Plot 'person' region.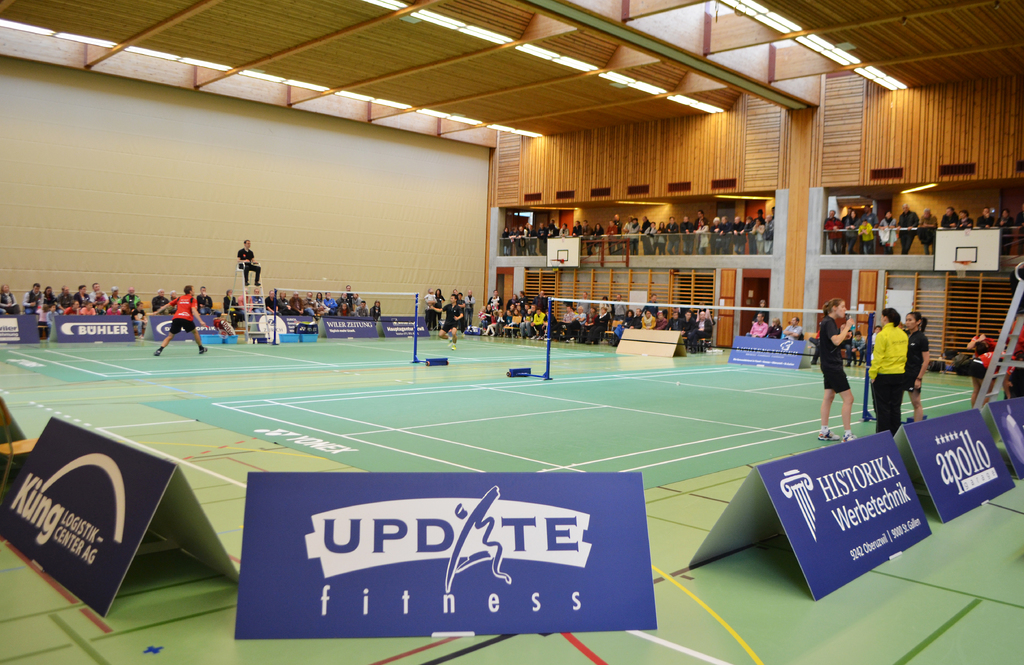
Plotted at <box>0,283,17,317</box>.
